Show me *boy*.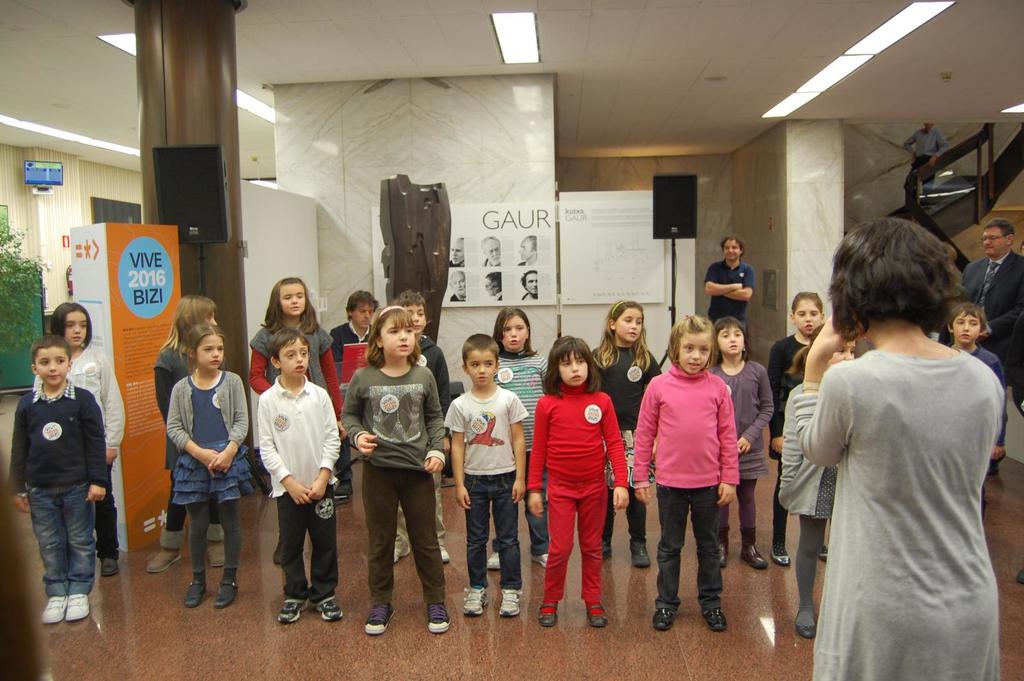
*boy* is here: bbox=(6, 329, 120, 624).
